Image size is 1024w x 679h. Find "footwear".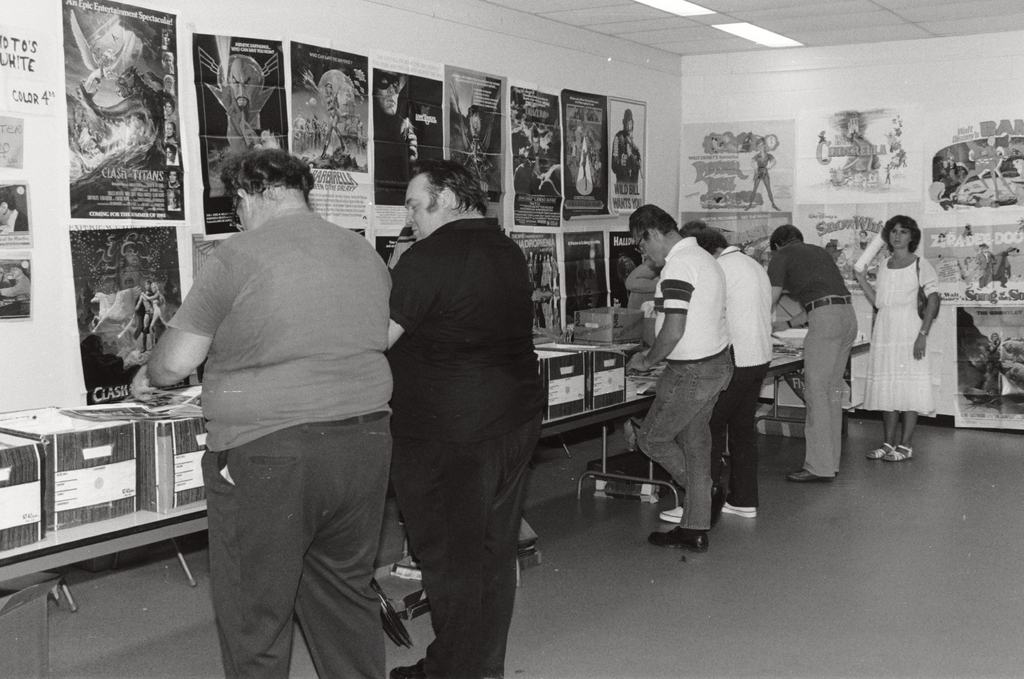
<bbox>871, 444, 893, 458</bbox>.
